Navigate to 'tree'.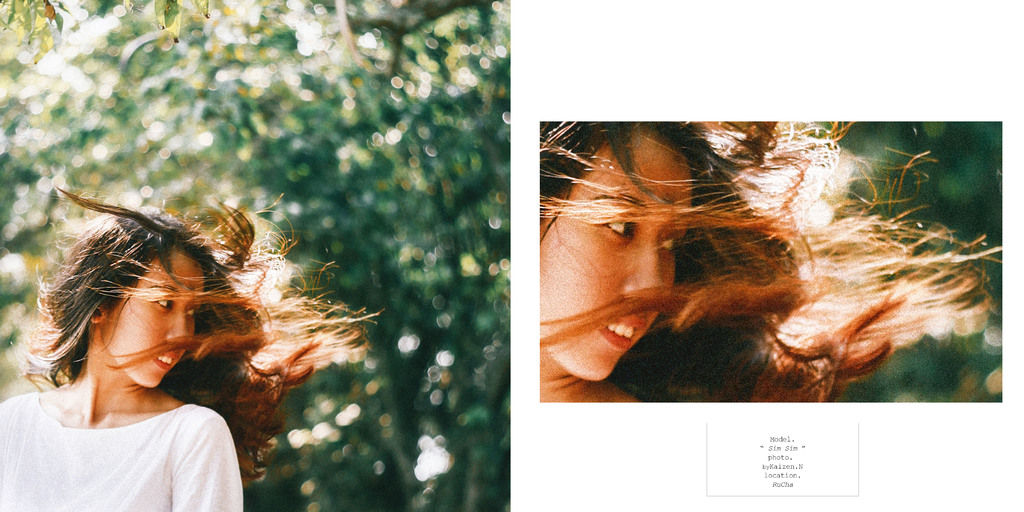
Navigation target: Rect(0, 0, 509, 511).
